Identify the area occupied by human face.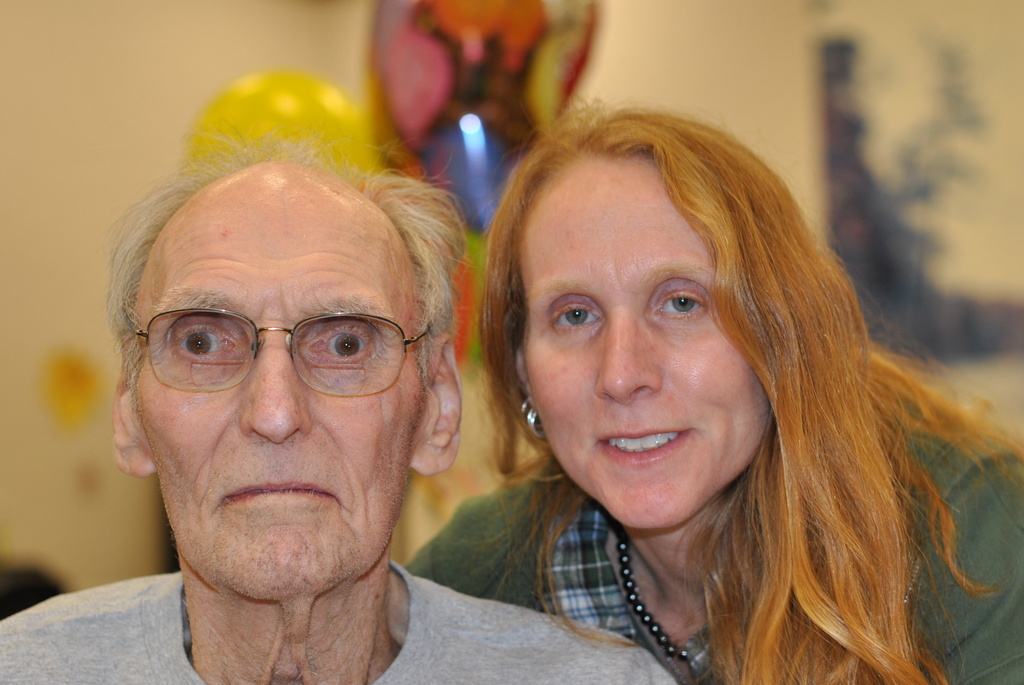
Area: (526, 156, 771, 530).
